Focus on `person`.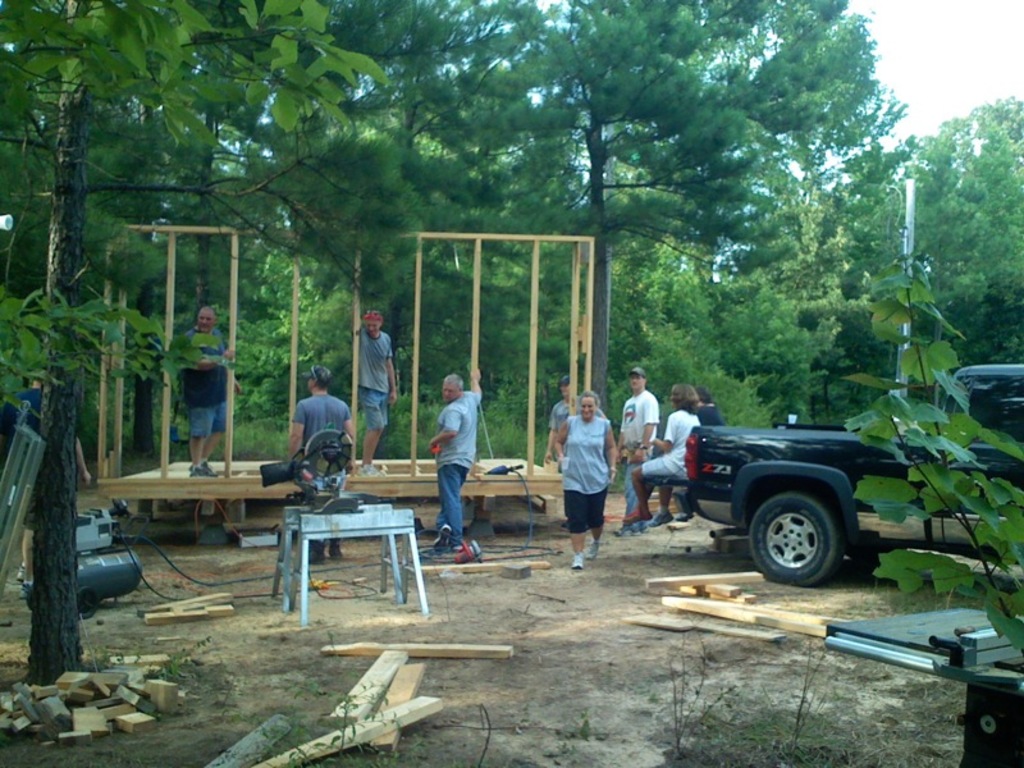
Focused at bbox=[669, 388, 722, 522].
